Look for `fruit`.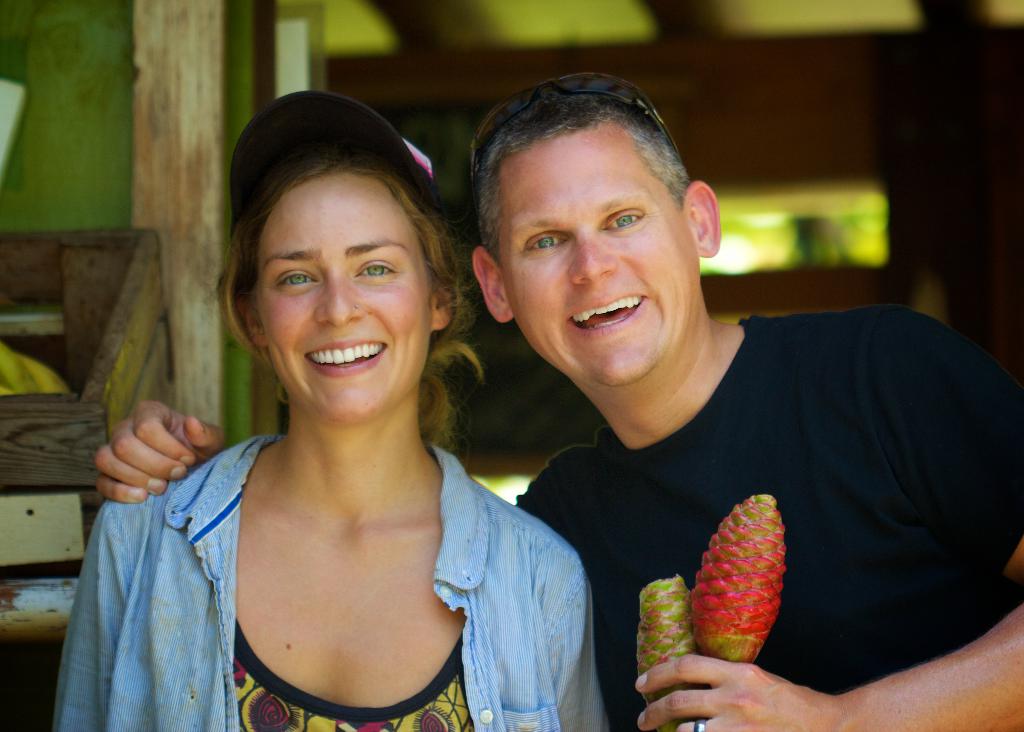
Found: (x1=687, y1=519, x2=804, y2=678).
